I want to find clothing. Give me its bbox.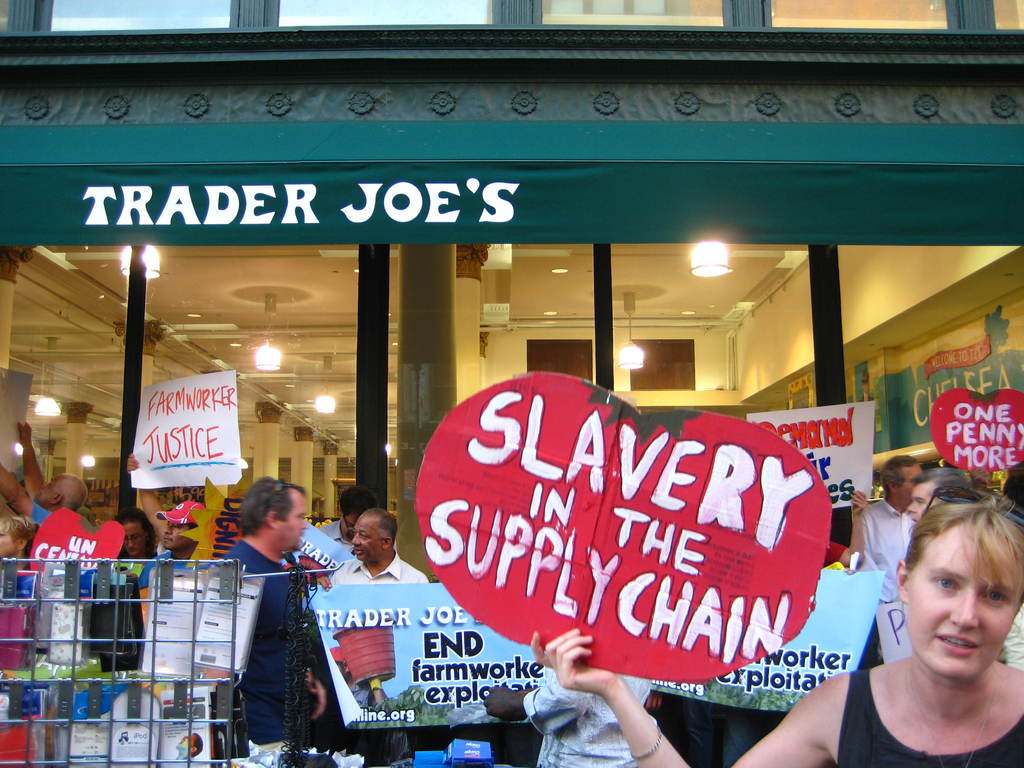
<region>831, 664, 1023, 767</region>.
